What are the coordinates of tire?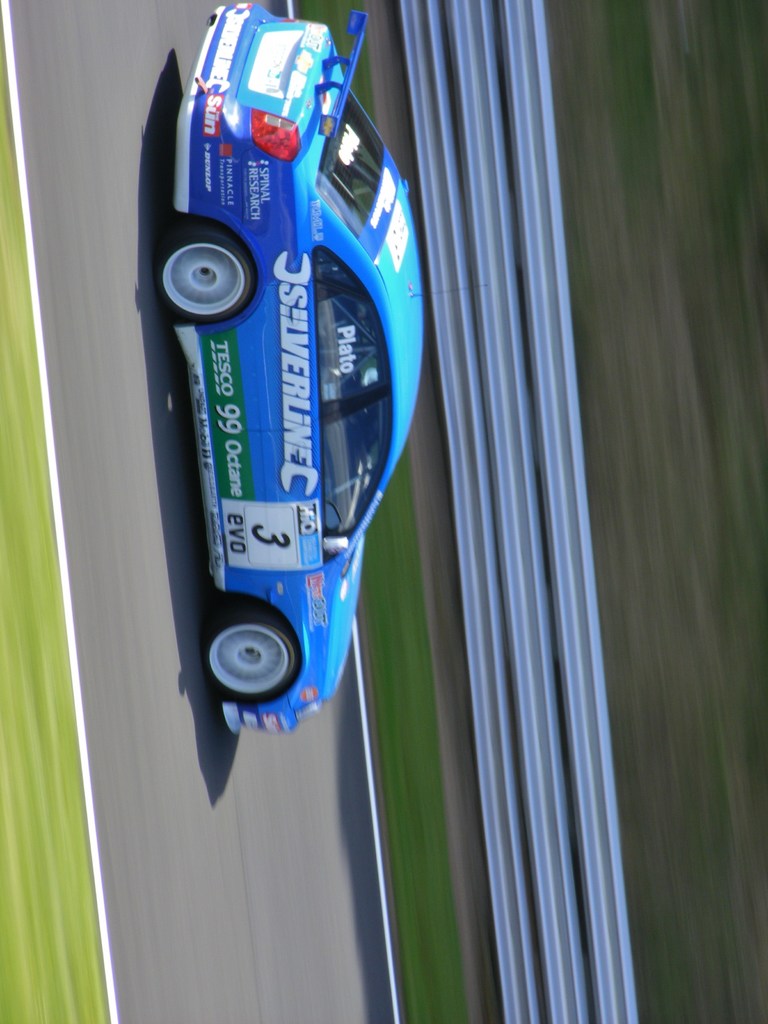
rect(191, 596, 296, 716).
